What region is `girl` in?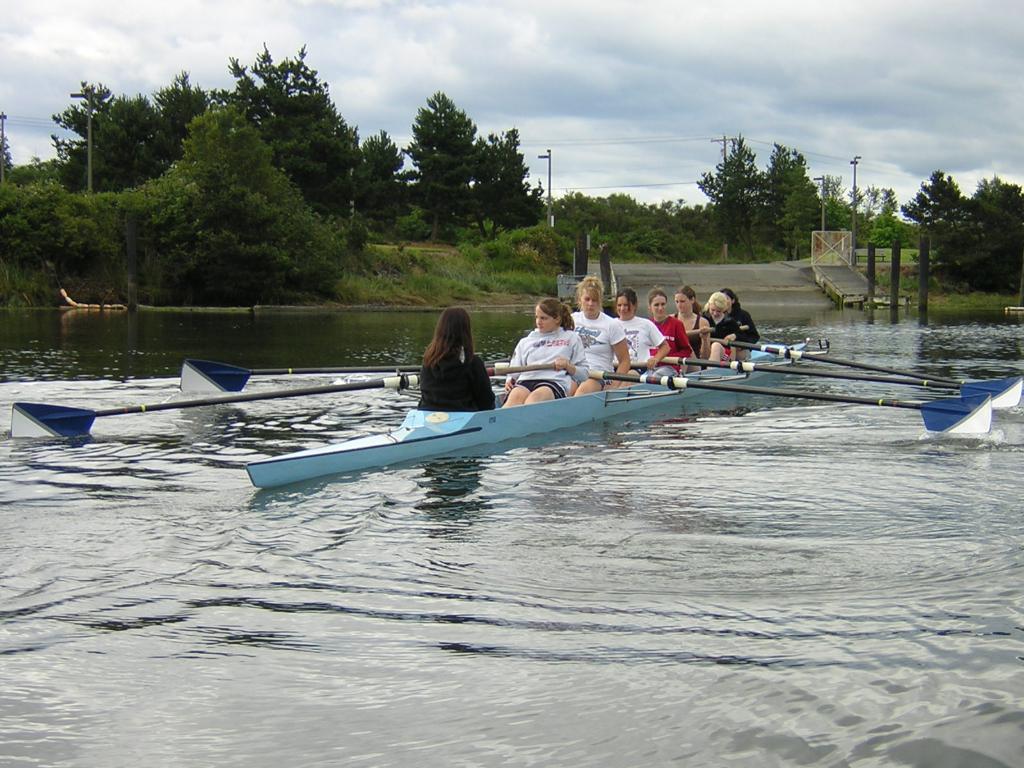
[x1=569, y1=271, x2=631, y2=395].
